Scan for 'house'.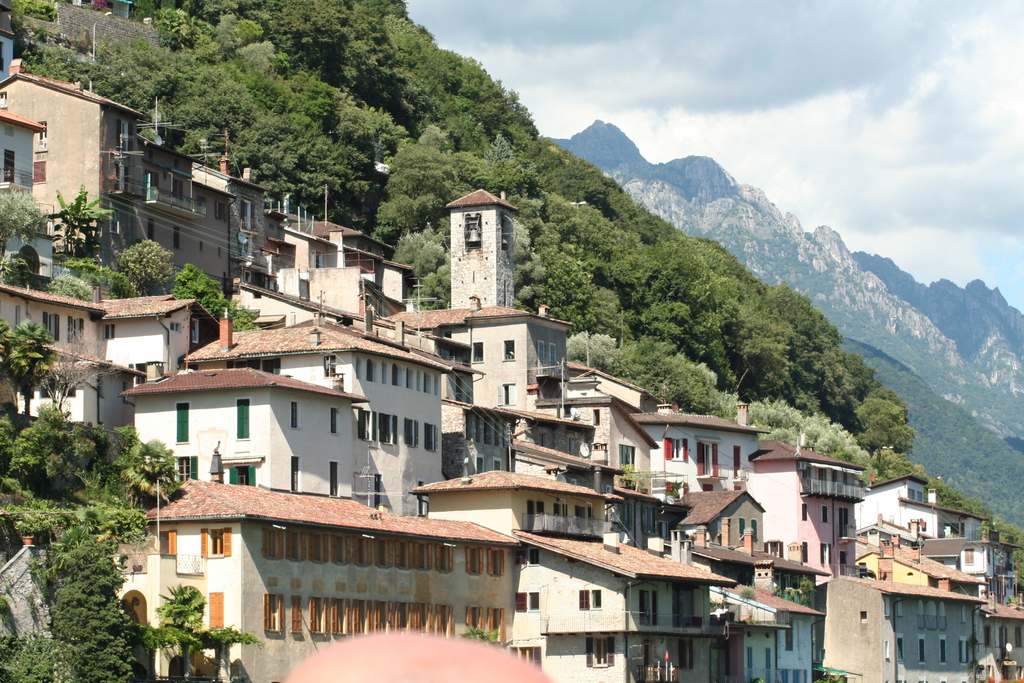
Scan result: BBox(380, 181, 570, 417).
